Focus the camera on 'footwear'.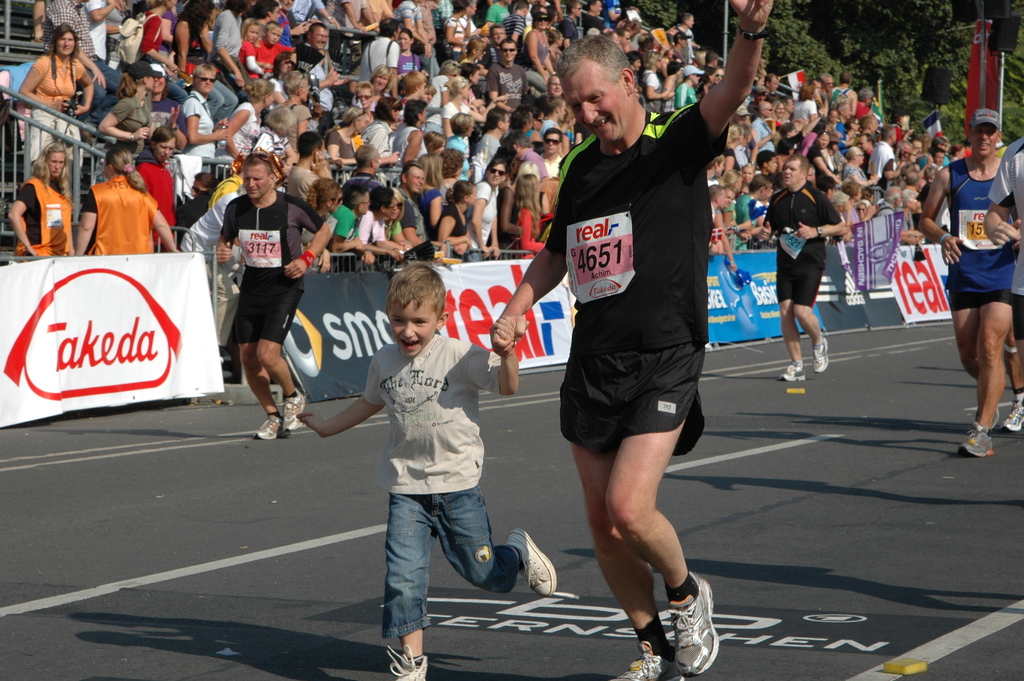
Focus region: box=[282, 394, 307, 429].
